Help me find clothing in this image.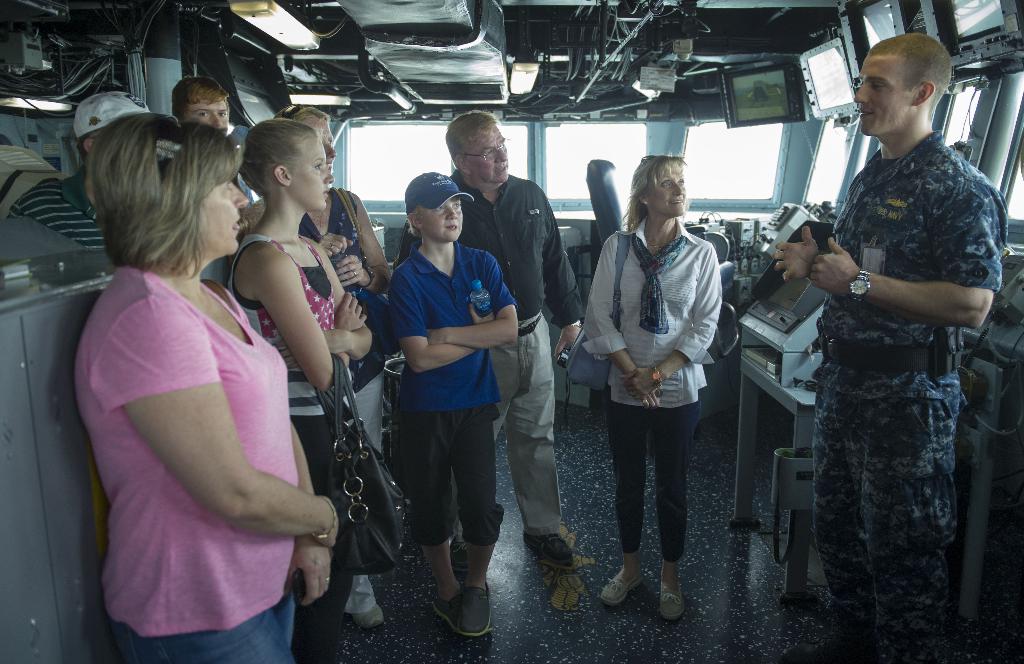
Found it: bbox=[4, 172, 585, 663].
